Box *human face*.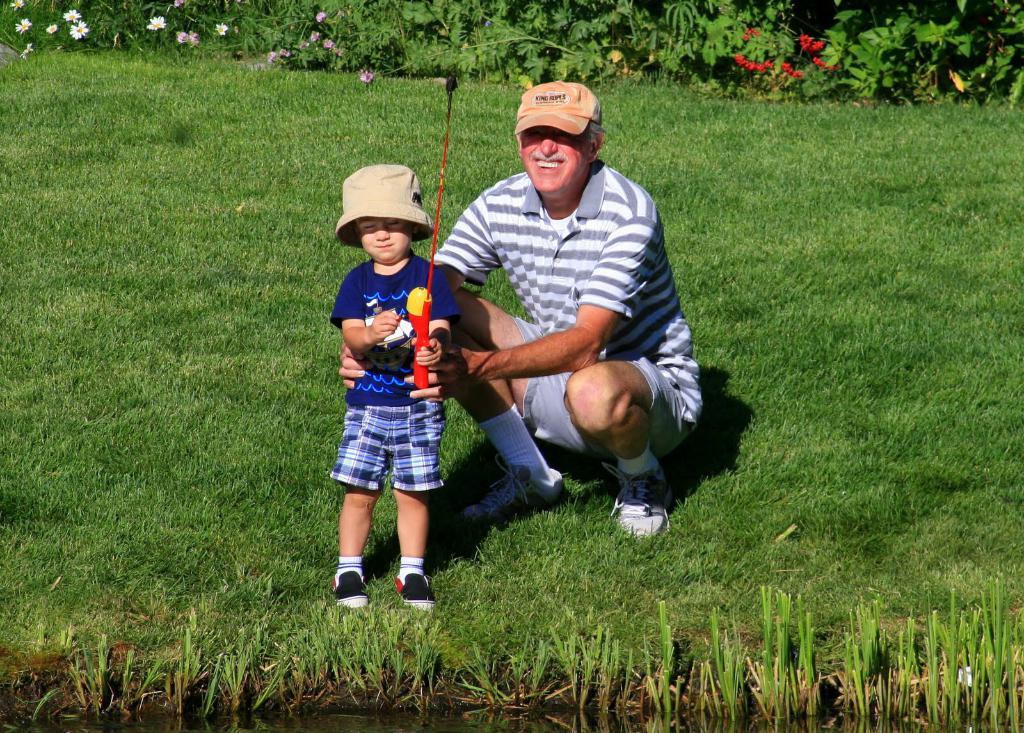
rect(358, 218, 412, 266).
